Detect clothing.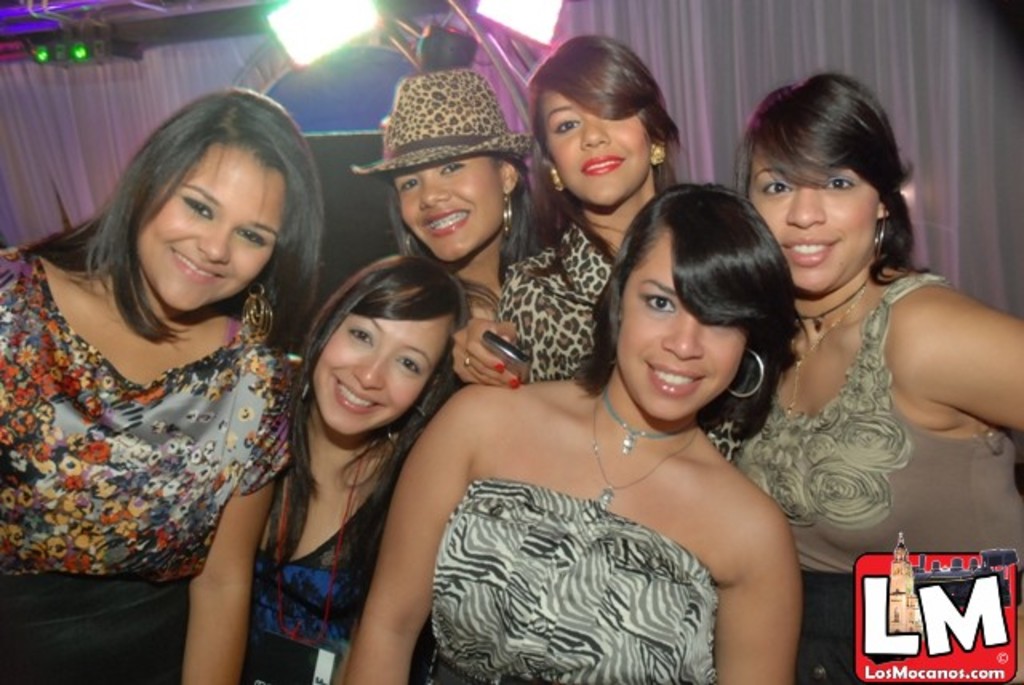
Detected at bbox=[226, 439, 418, 683].
